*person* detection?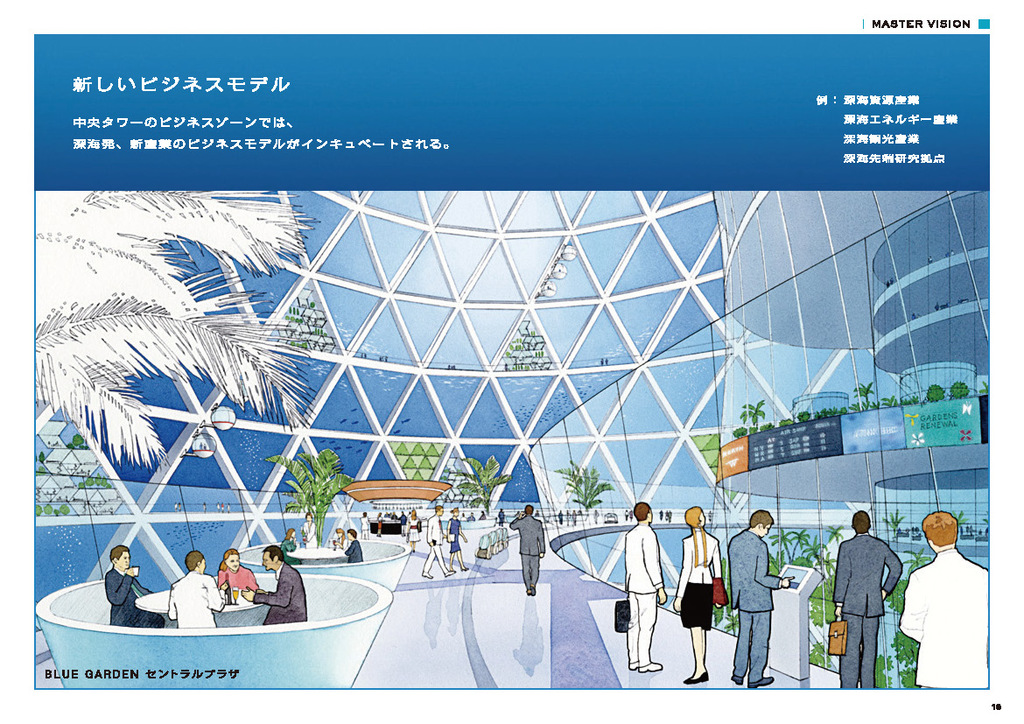
locate(465, 509, 472, 520)
